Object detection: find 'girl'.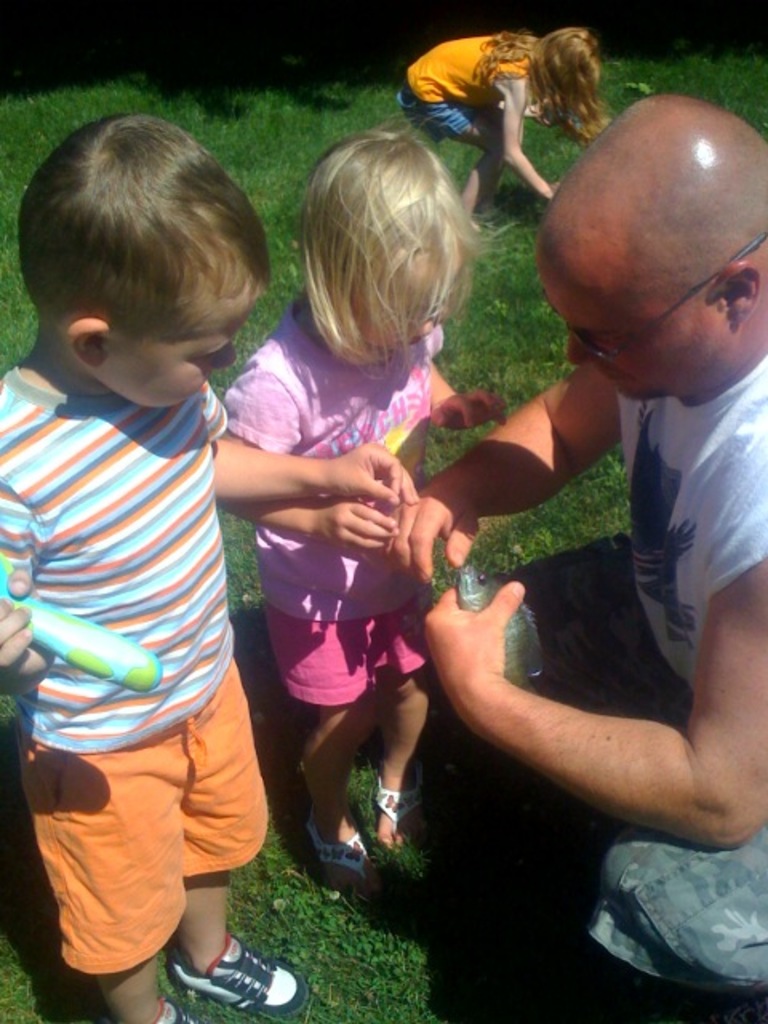
Rect(218, 96, 507, 899).
